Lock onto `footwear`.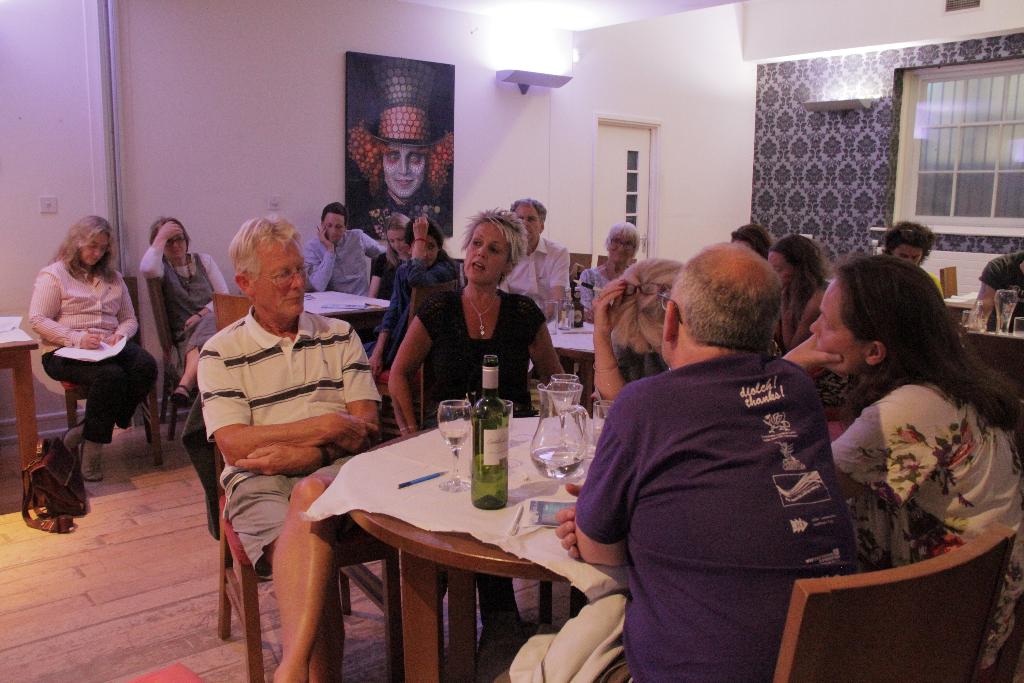
Locked: box(84, 443, 106, 480).
